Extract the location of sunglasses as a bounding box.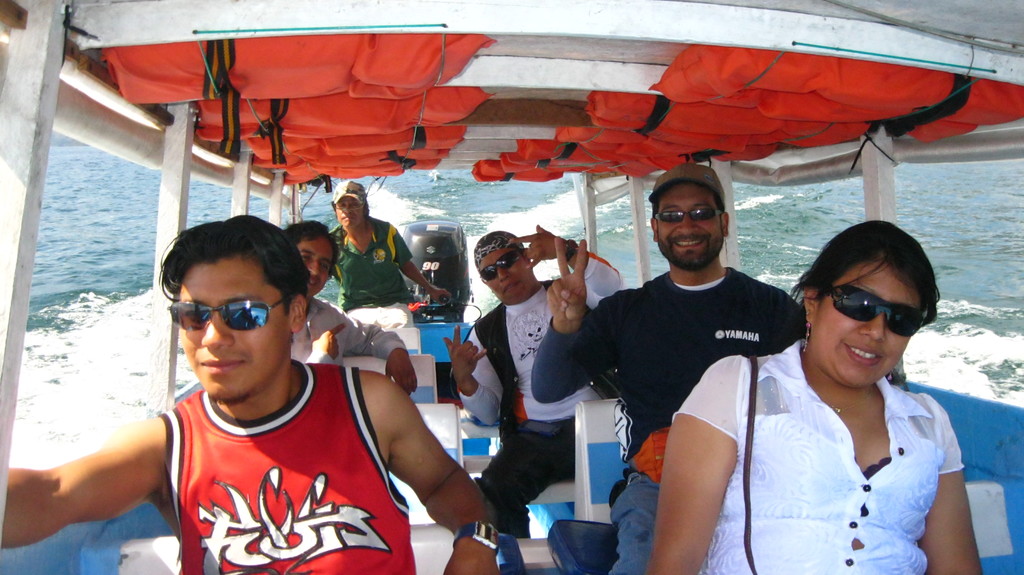
box(825, 283, 922, 338).
